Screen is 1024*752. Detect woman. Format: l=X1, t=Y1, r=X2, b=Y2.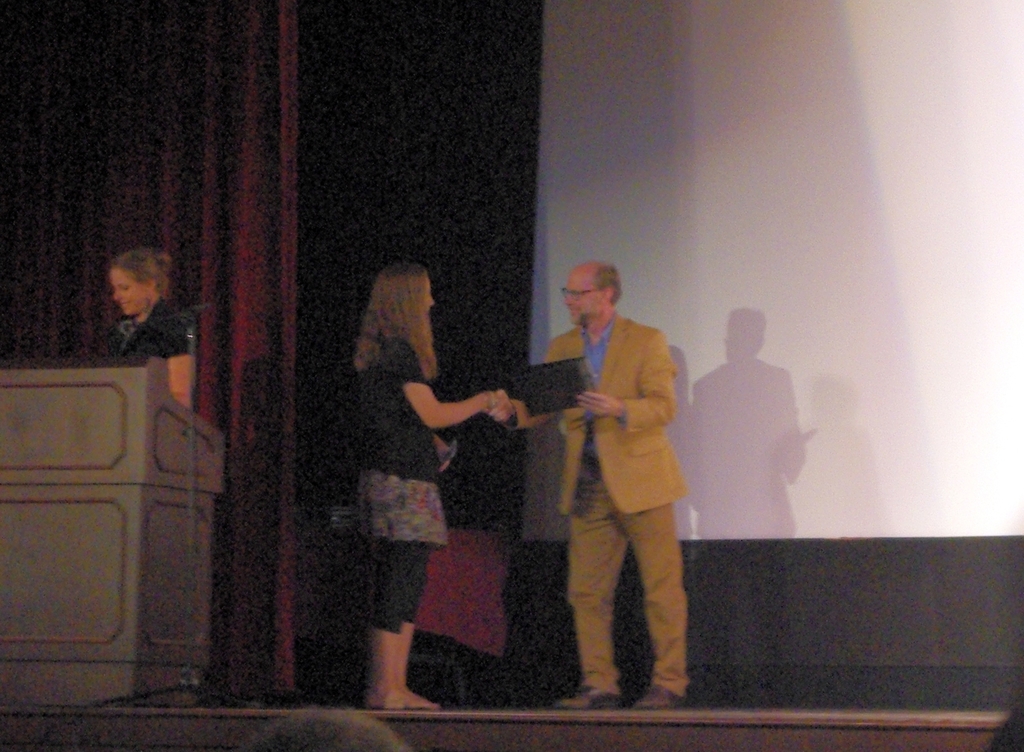
l=102, t=244, r=204, b=423.
